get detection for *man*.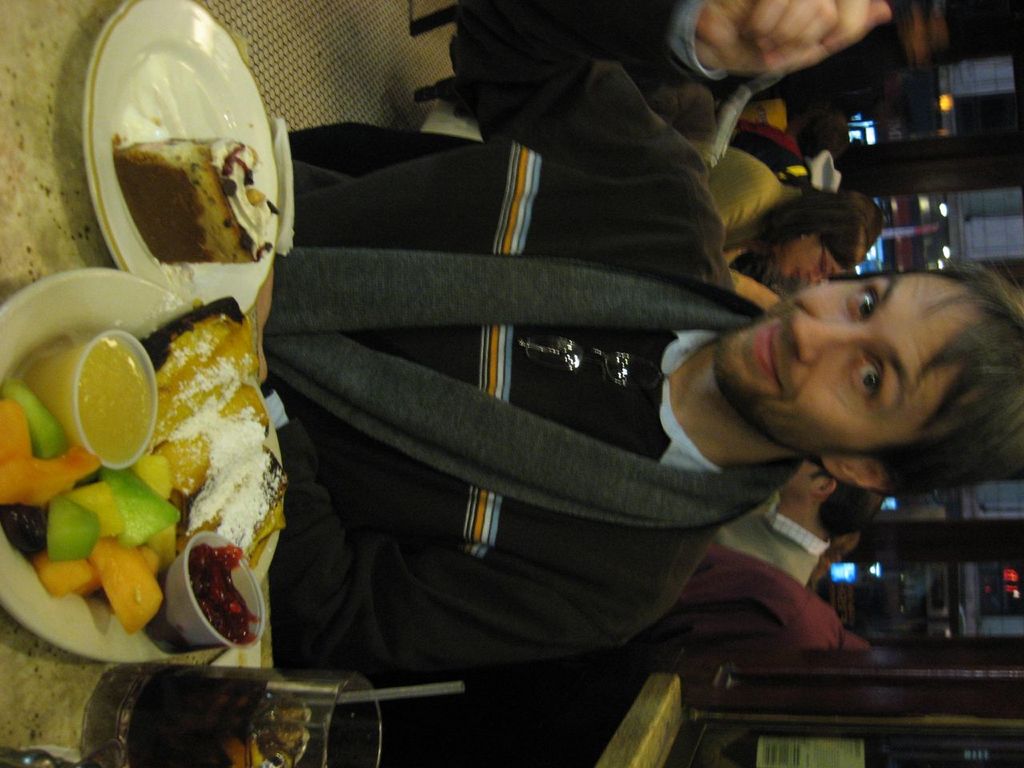
Detection: left=710, top=454, right=889, bottom=591.
